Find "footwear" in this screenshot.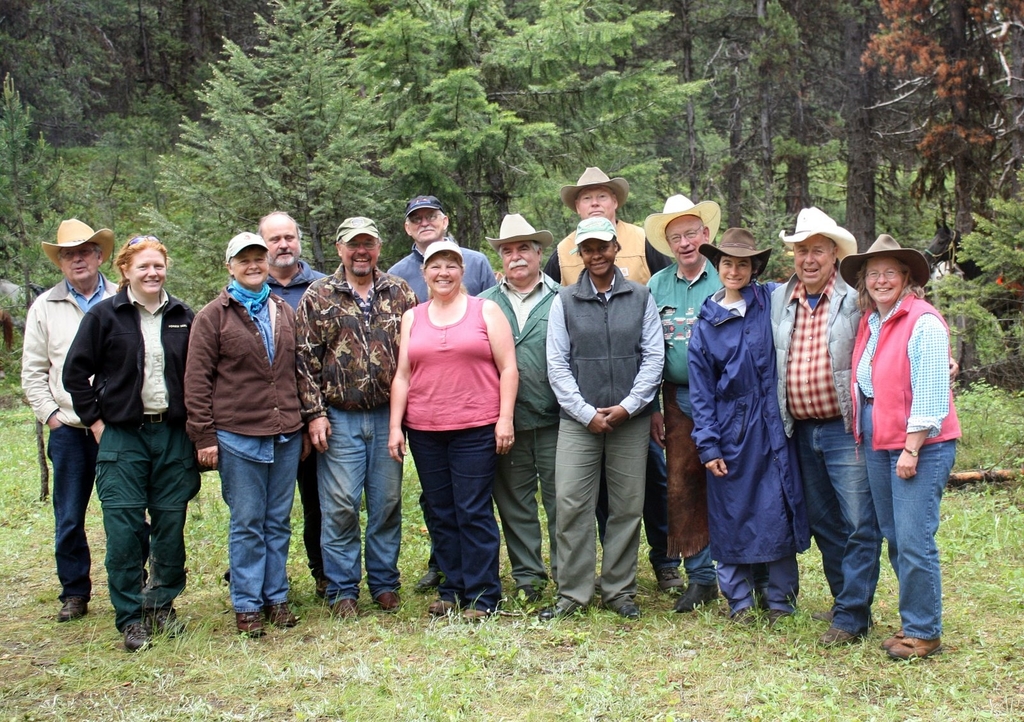
The bounding box for "footwear" is (504,588,534,613).
